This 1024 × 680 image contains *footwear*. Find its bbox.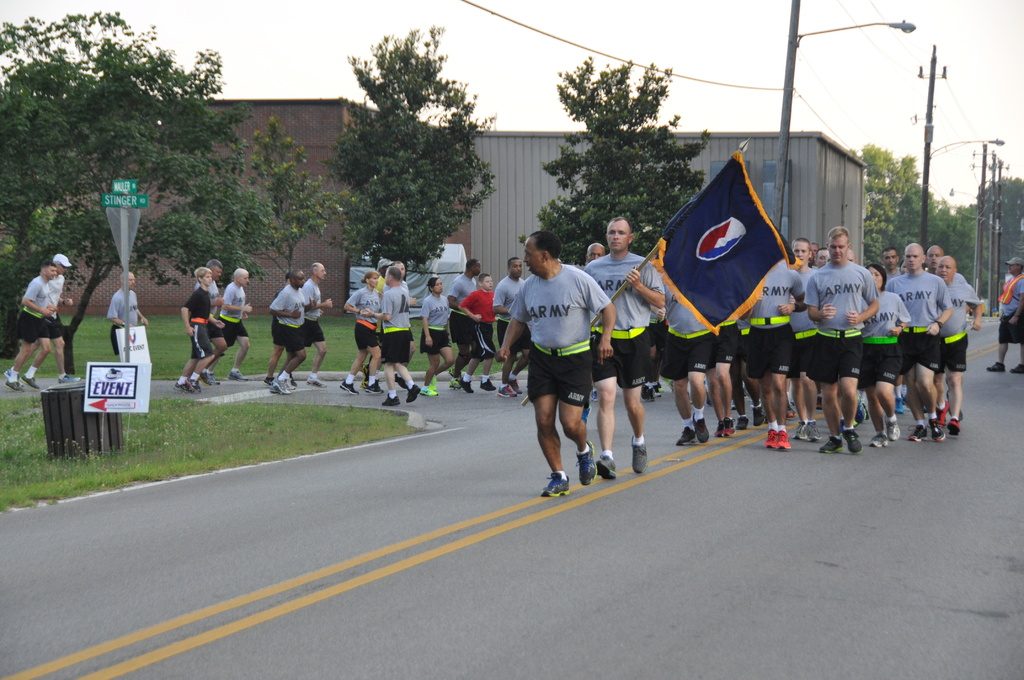
x1=301 y1=376 x2=329 y2=389.
